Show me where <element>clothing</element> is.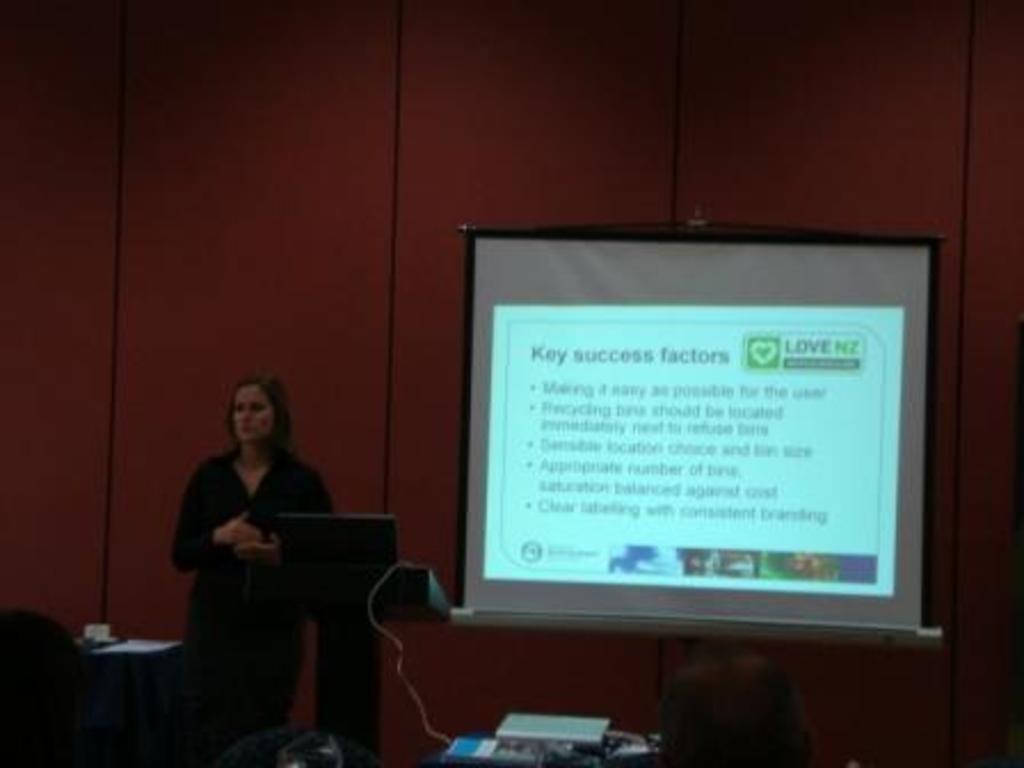
<element>clothing</element> is at locate(142, 418, 311, 677).
